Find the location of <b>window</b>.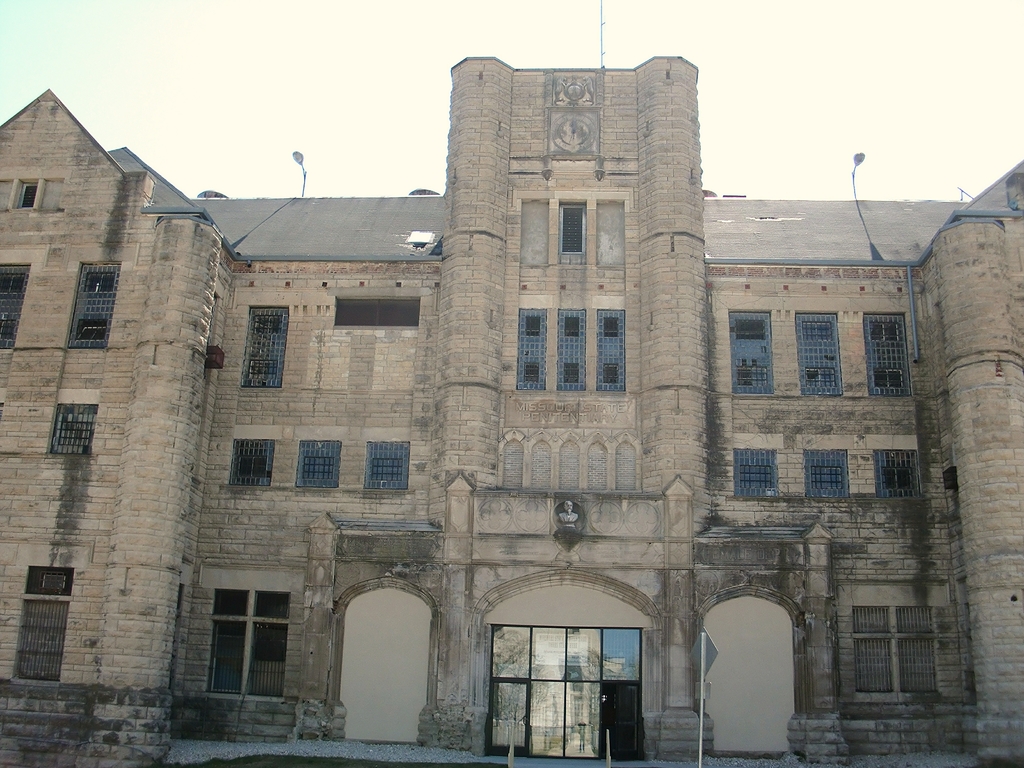
Location: locate(49, 406, 93, 454).
